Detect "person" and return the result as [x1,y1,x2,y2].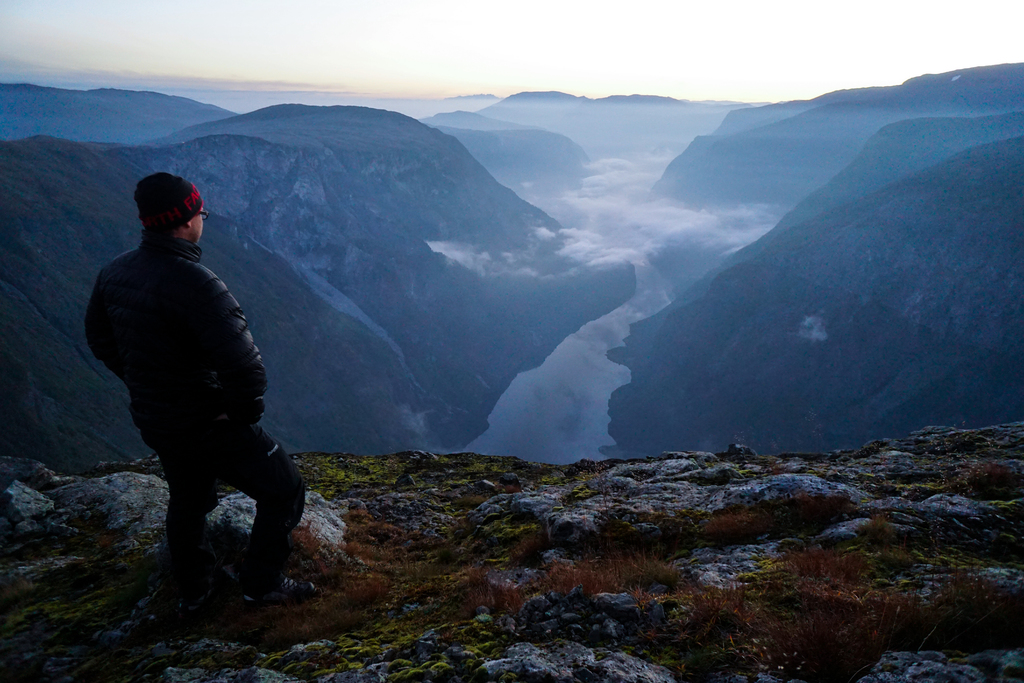
[84,164,323,604].
